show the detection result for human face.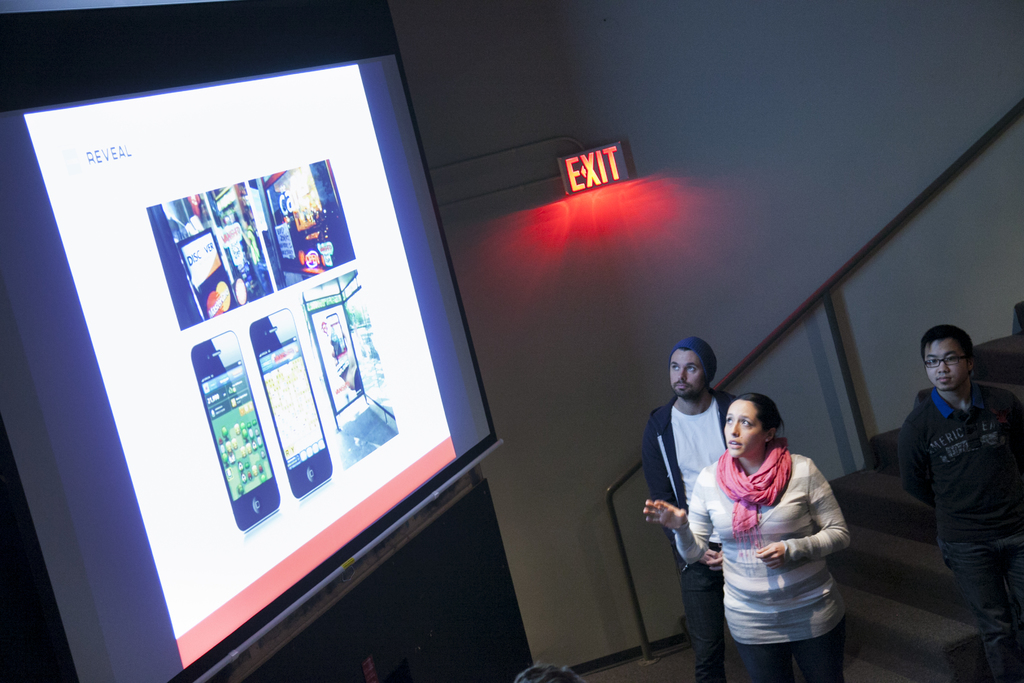
bbox=(667, 345, 707, 404).
